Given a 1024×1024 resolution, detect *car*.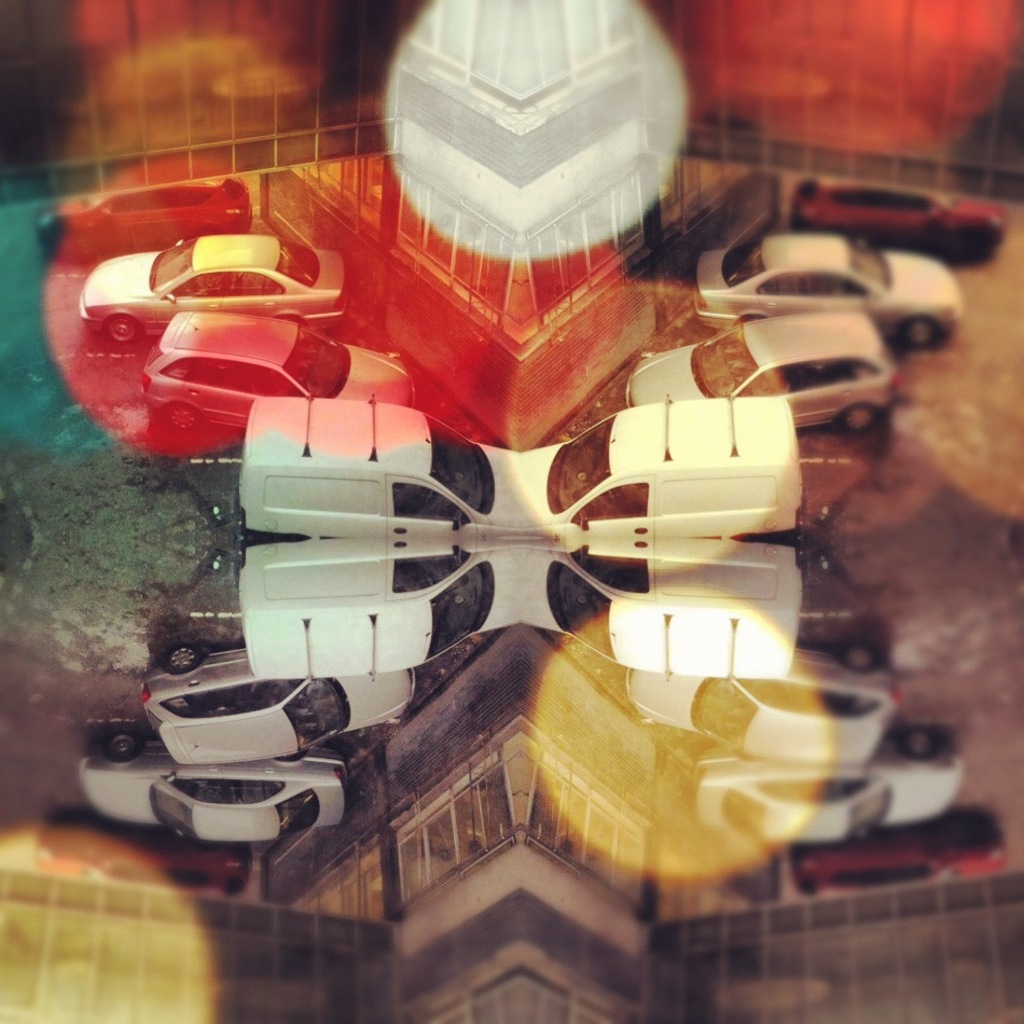
rect(37, 184, 248, 255).
